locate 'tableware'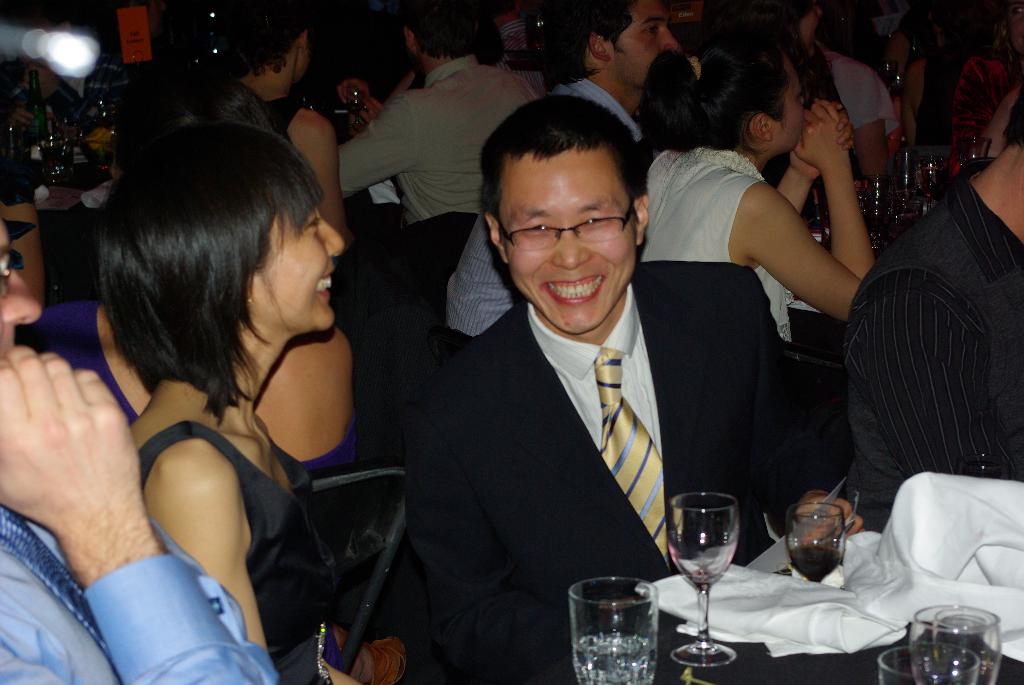
box=[346, 79, 372, 125]
